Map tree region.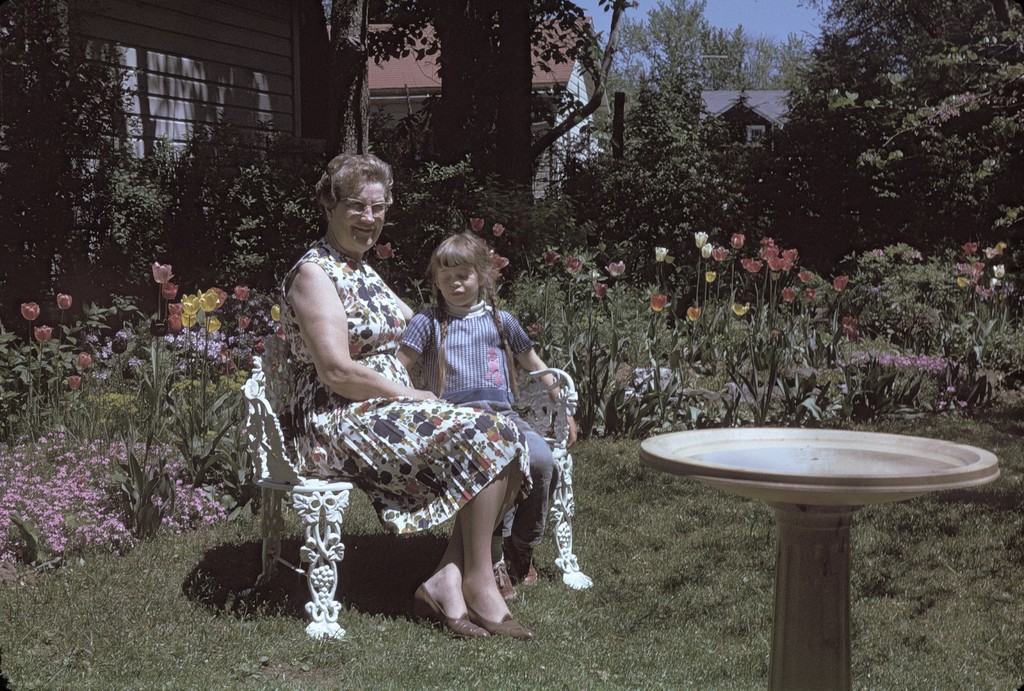
Mapped to 323 0 371 212.
